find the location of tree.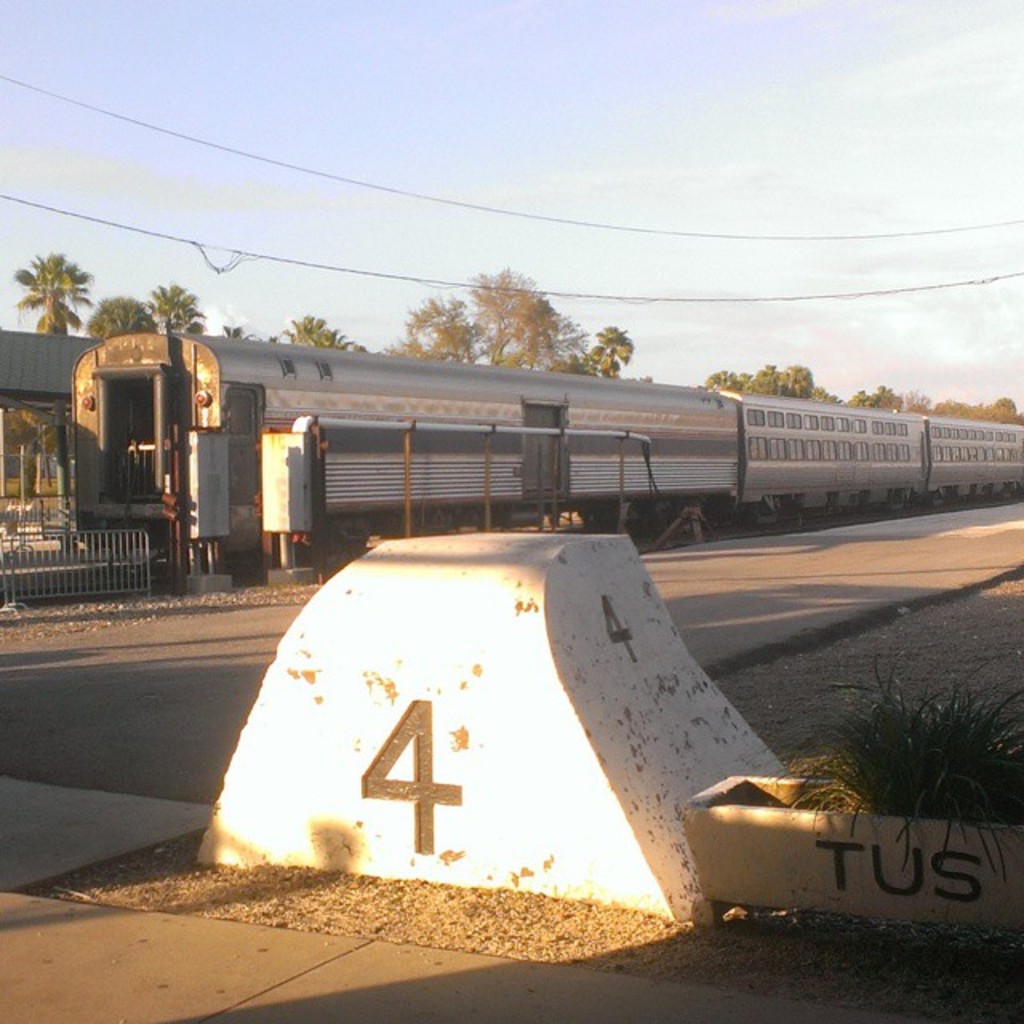
Location: [277, 306, 358, 358].
